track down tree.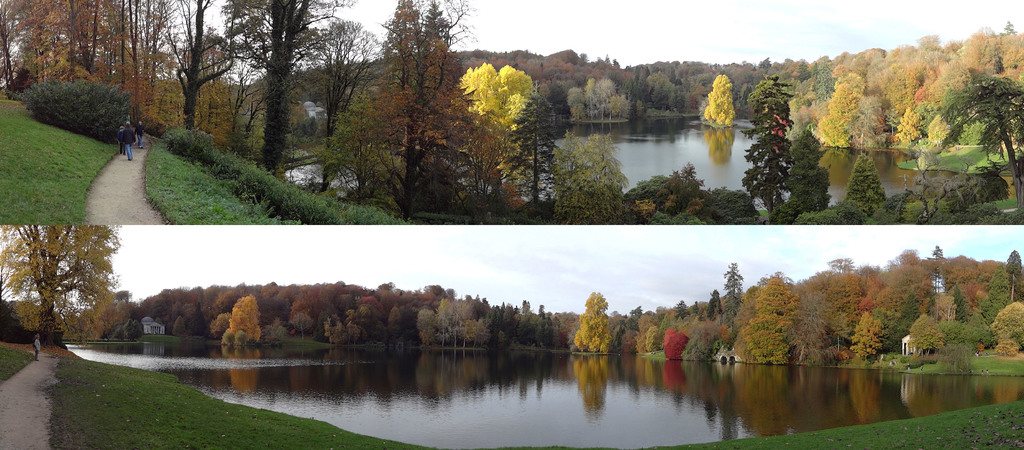
Tracked to l=945, t=250, r=981, b=309.
